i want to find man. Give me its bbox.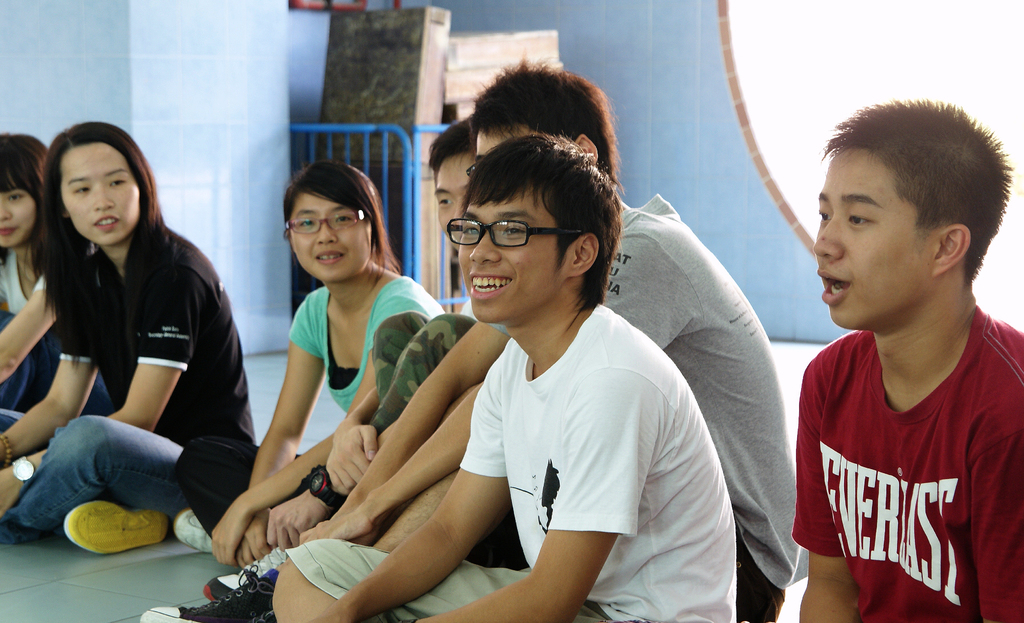
region(762, 86, 1023, 622).
